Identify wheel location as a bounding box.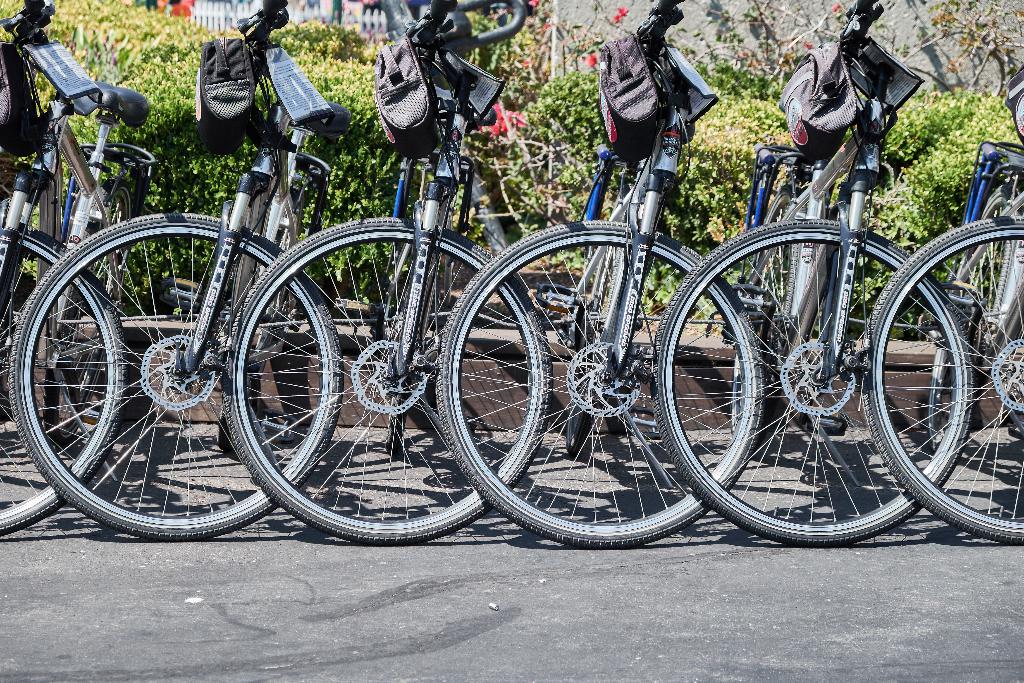
locate(428, 212, 761, 547).
